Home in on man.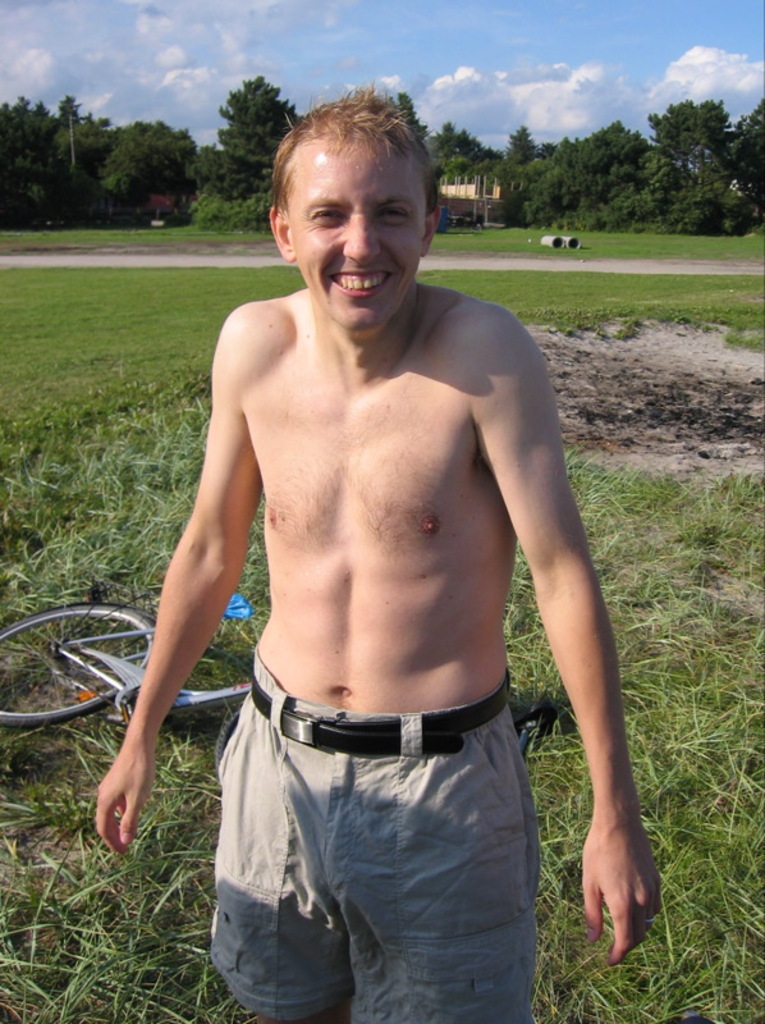
Homed in at {"left": 86, "top": 81, "right": 669, "bottom": 1023}.
